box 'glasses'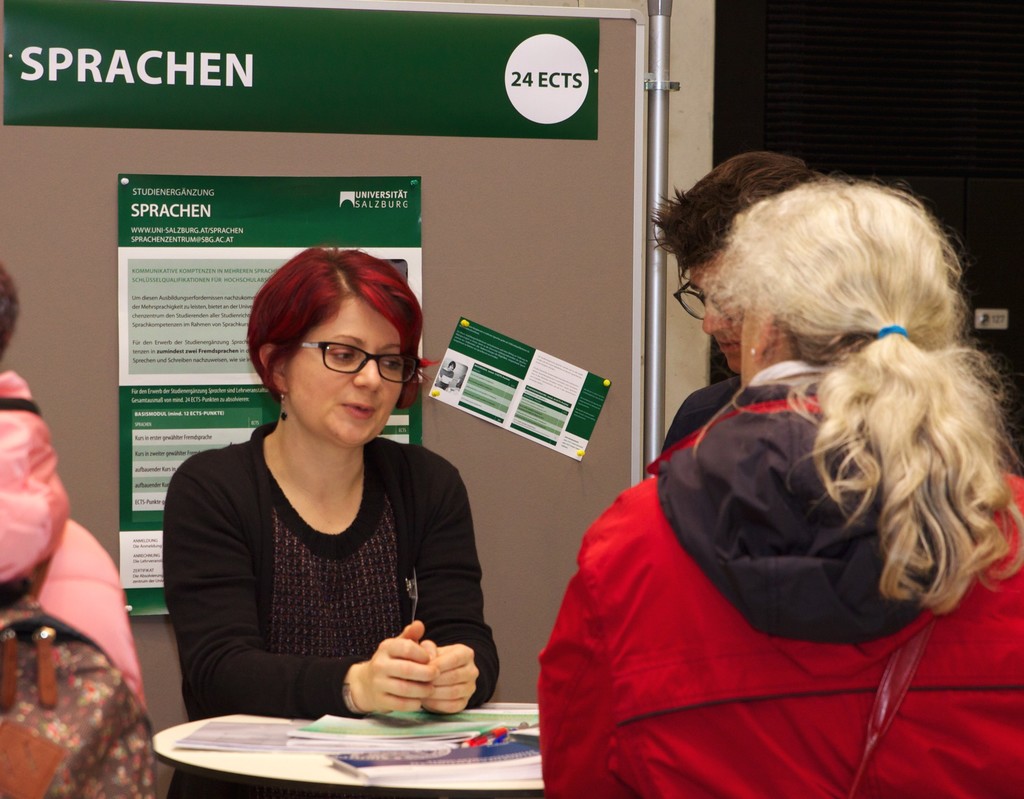
{"left": 671, "top": 278, "right": 740, "bottom": 324}
